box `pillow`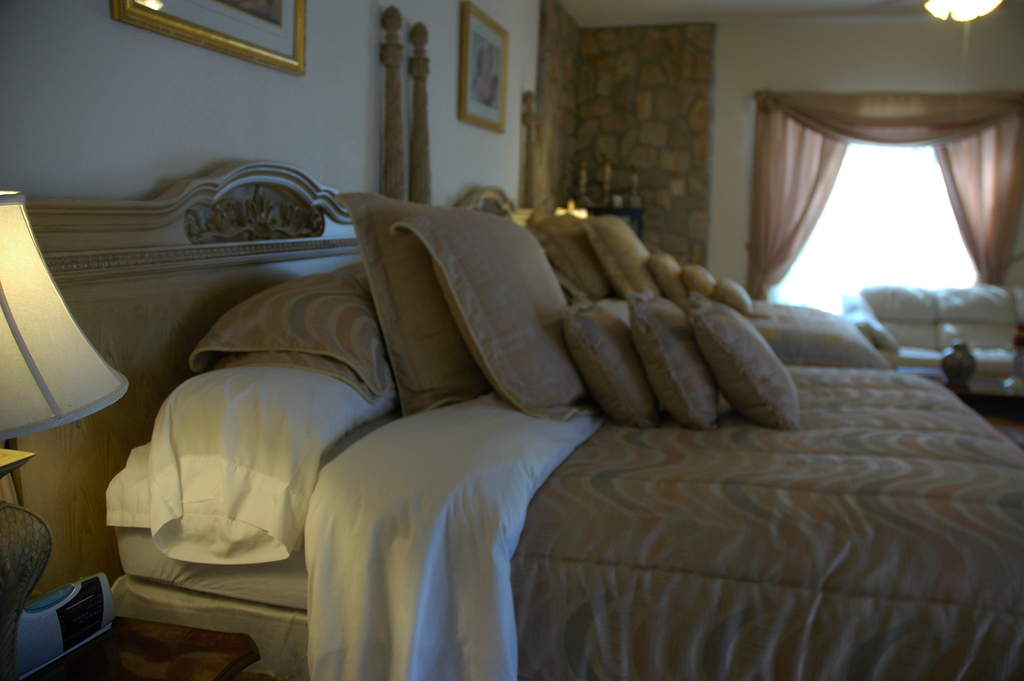
BBox(196, 258, 394, 418)
